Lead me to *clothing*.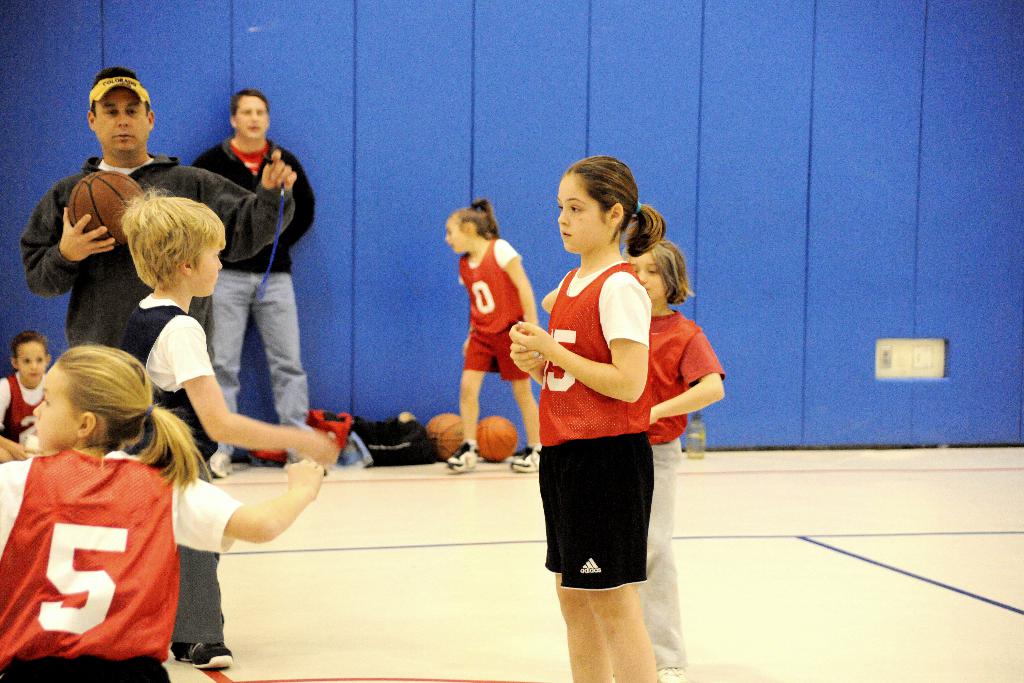
Lead to 0/447/245/671.
